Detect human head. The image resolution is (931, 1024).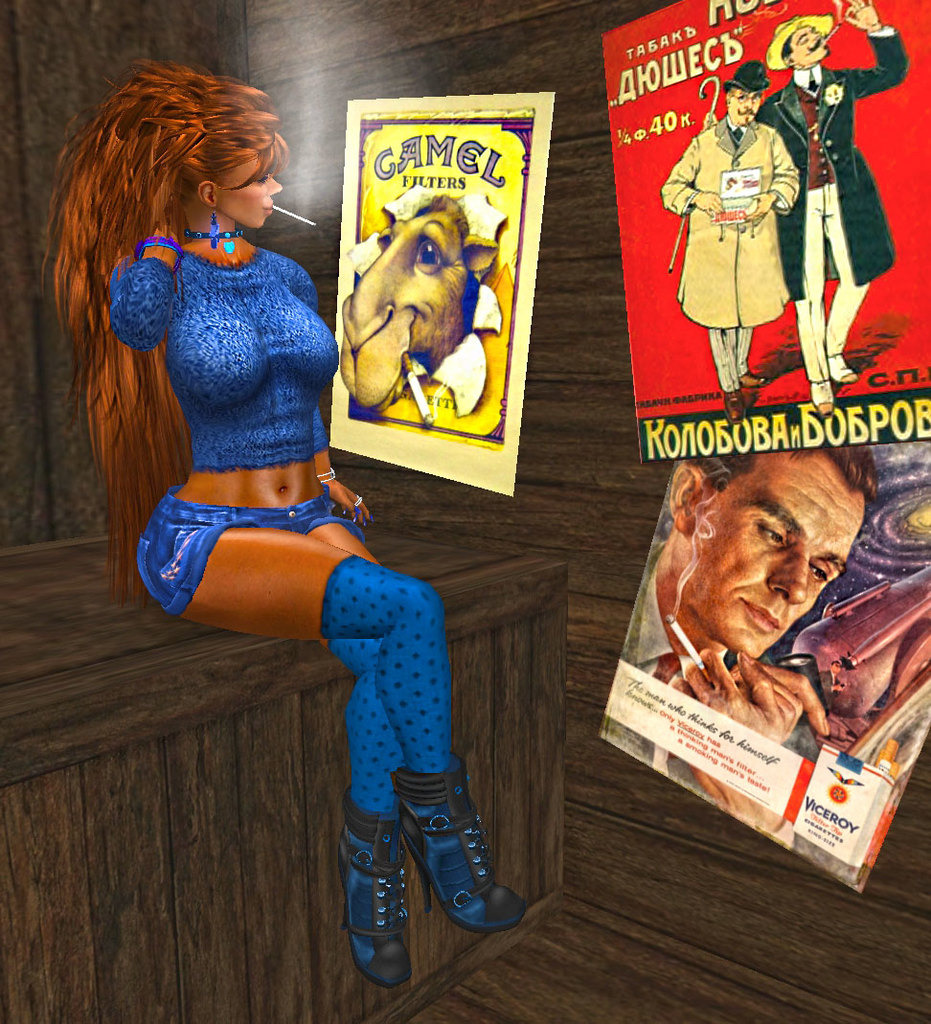
[x1=58, y1=60, x2=290, y2=234].
